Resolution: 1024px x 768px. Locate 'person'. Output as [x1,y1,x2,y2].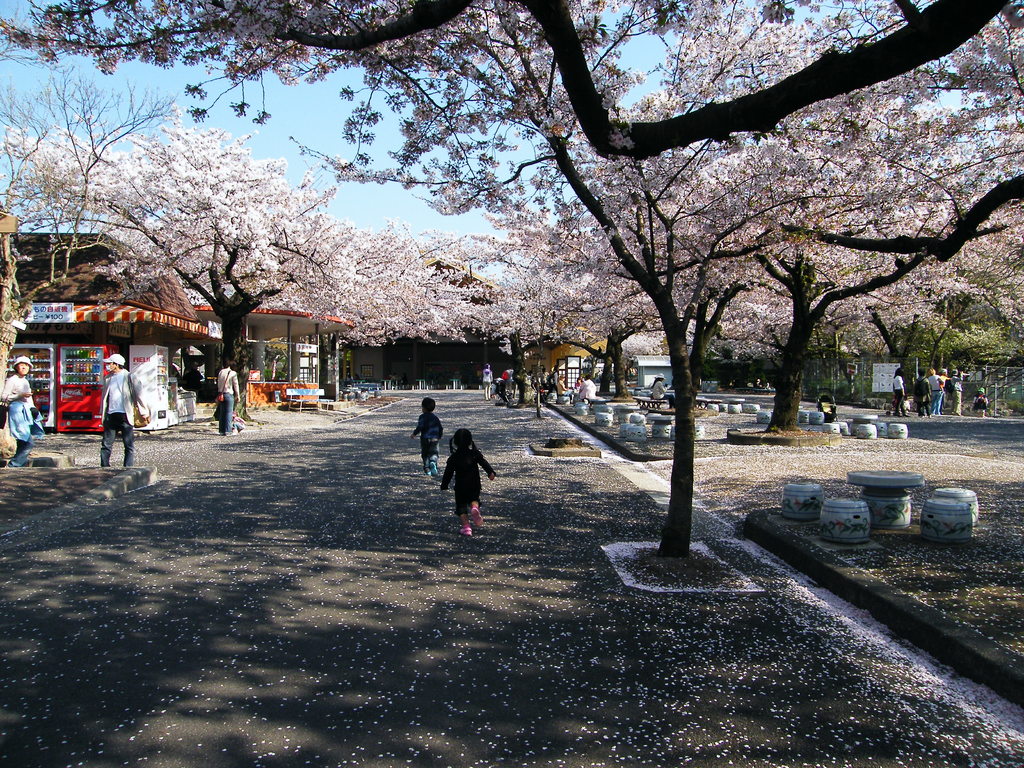
[2,364,35,465].
